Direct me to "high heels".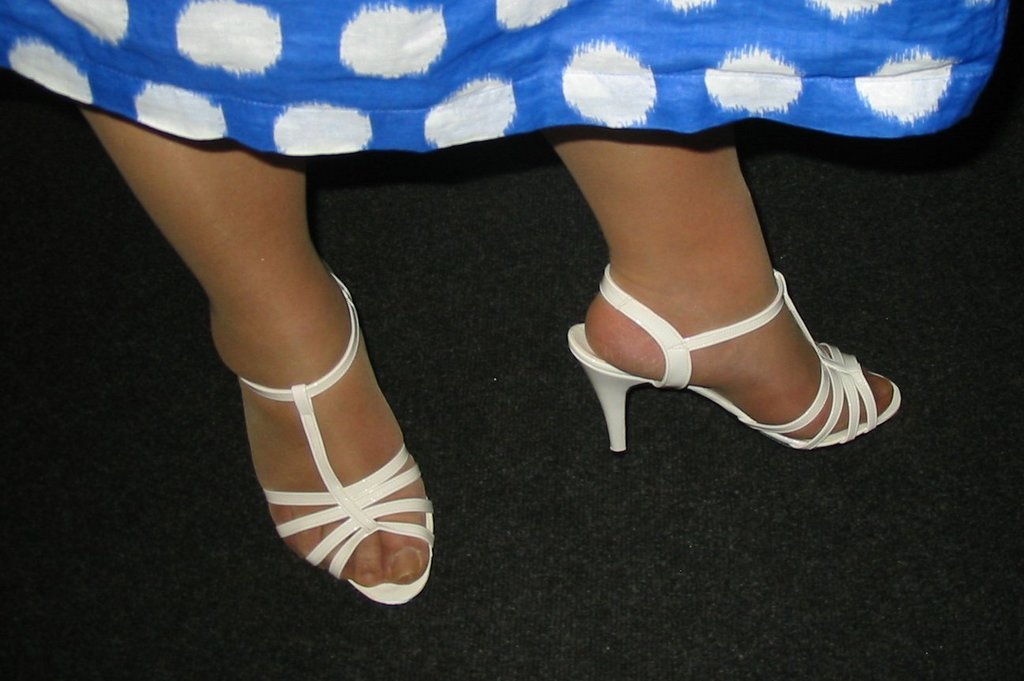
Direction: [x1=229, y1=258, x2=439, y2=604].
